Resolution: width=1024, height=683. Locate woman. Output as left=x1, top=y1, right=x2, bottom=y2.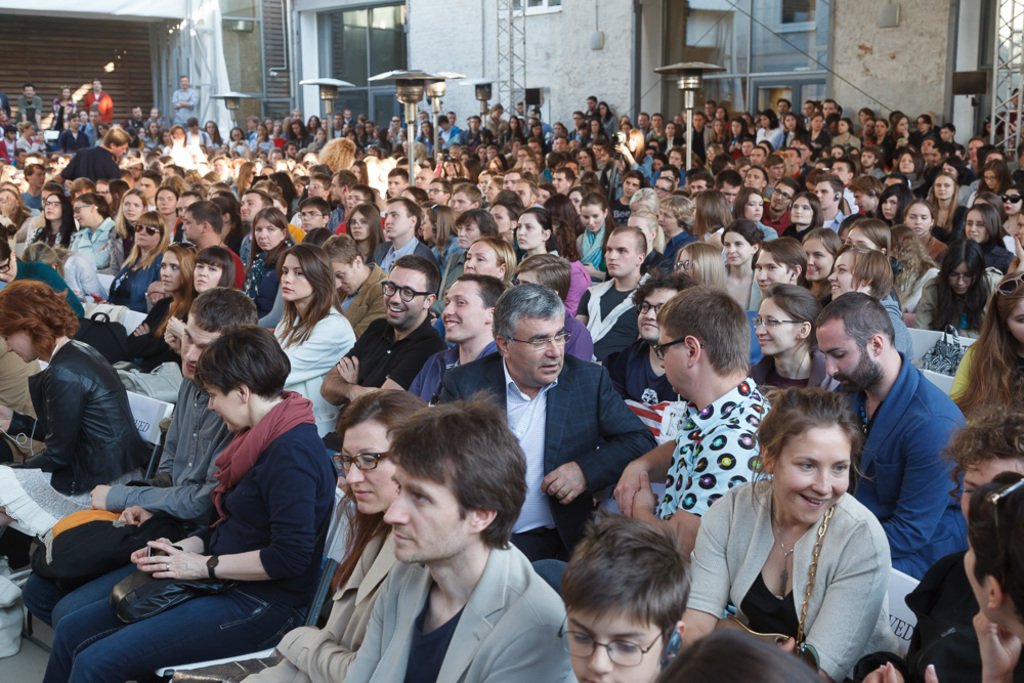
left=483, top=152, right=504, bottom=170.
